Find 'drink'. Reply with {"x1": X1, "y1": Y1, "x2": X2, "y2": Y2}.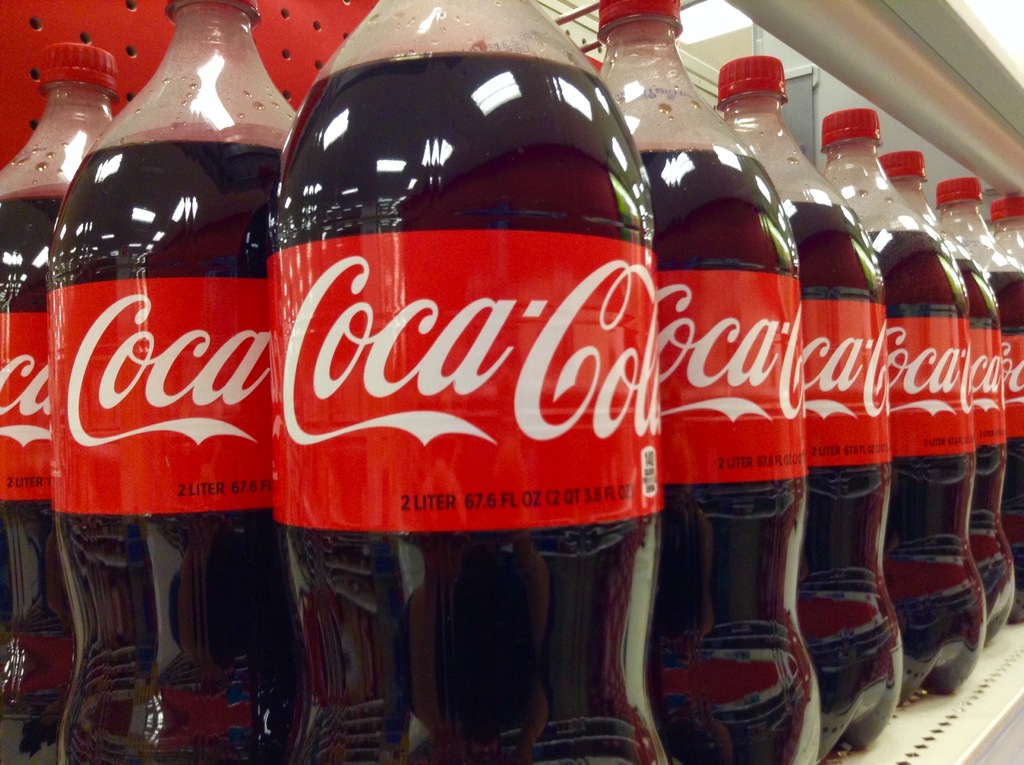
{"x1": 0, "y1": 191, "x2": 76, "y2": 759}.
